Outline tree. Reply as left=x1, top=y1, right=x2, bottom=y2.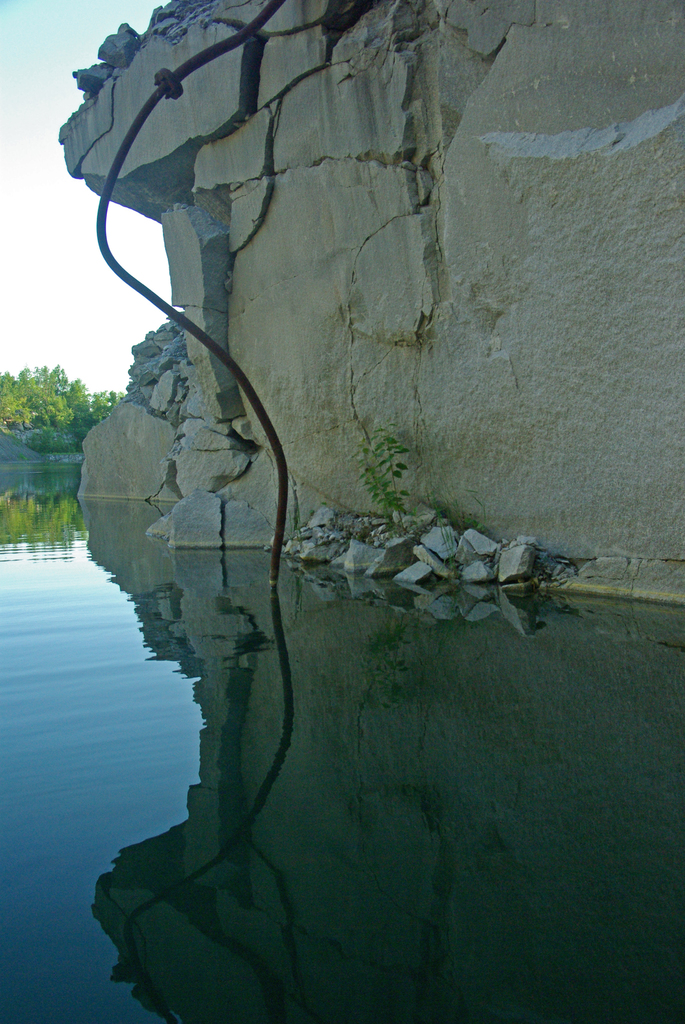
left=5, top=343, right=87, bottom=450.
